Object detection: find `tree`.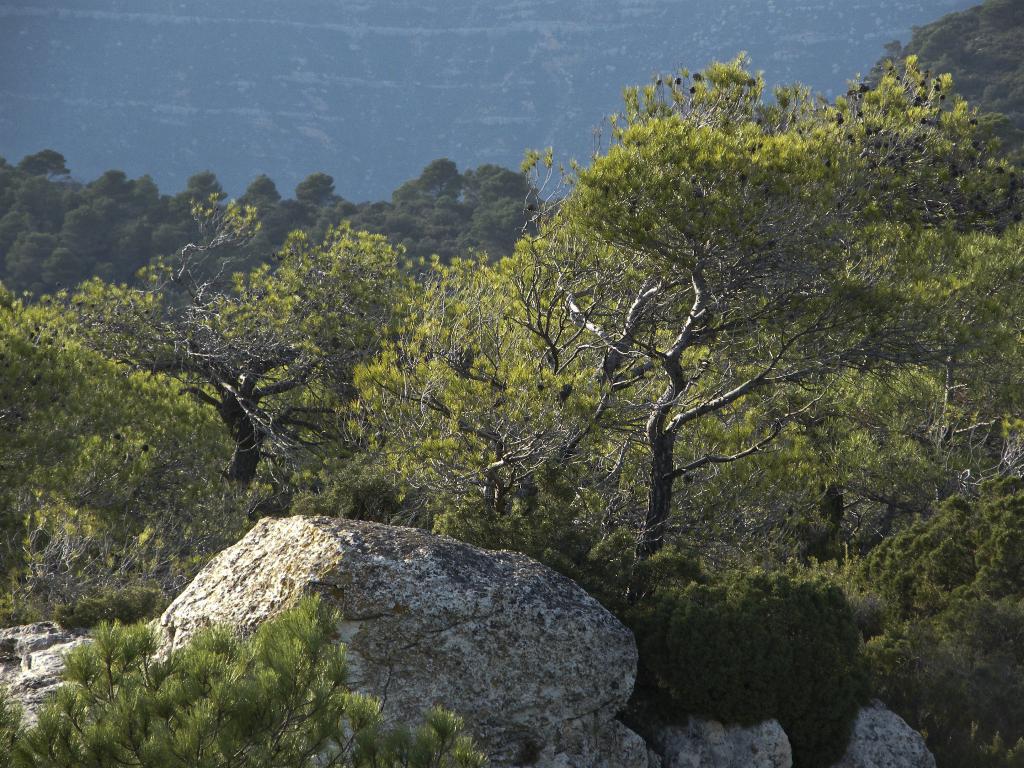
detection(60, 193, 398, 468).
